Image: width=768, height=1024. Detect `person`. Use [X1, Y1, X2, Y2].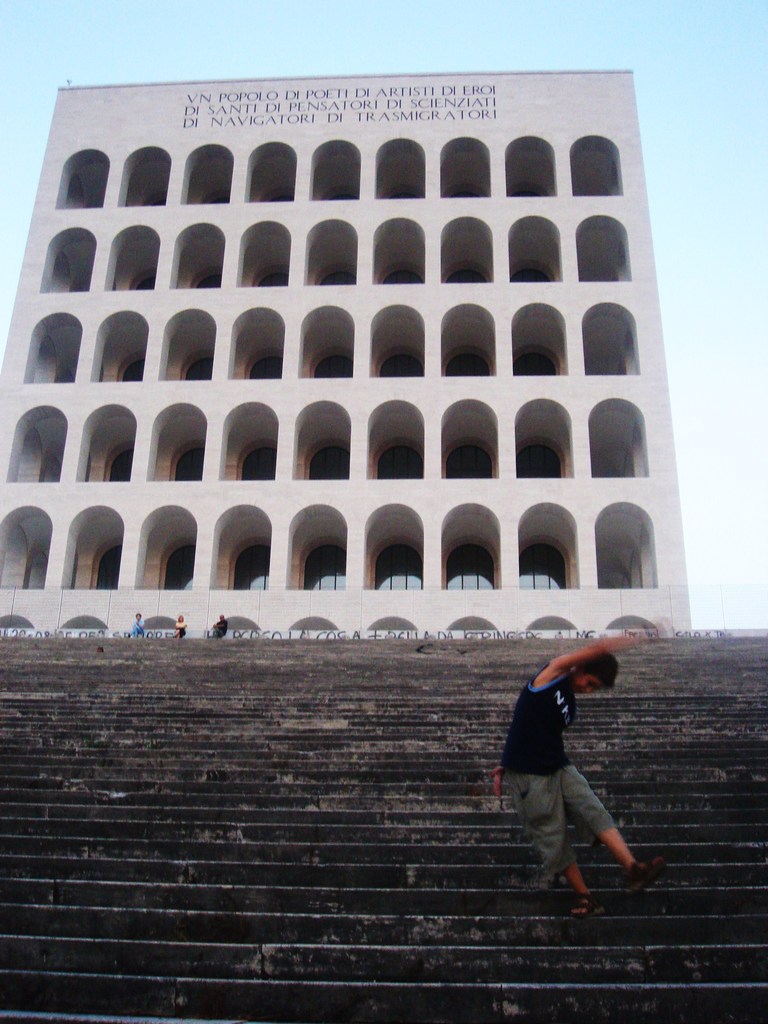
[495, 625, 650, 908].
